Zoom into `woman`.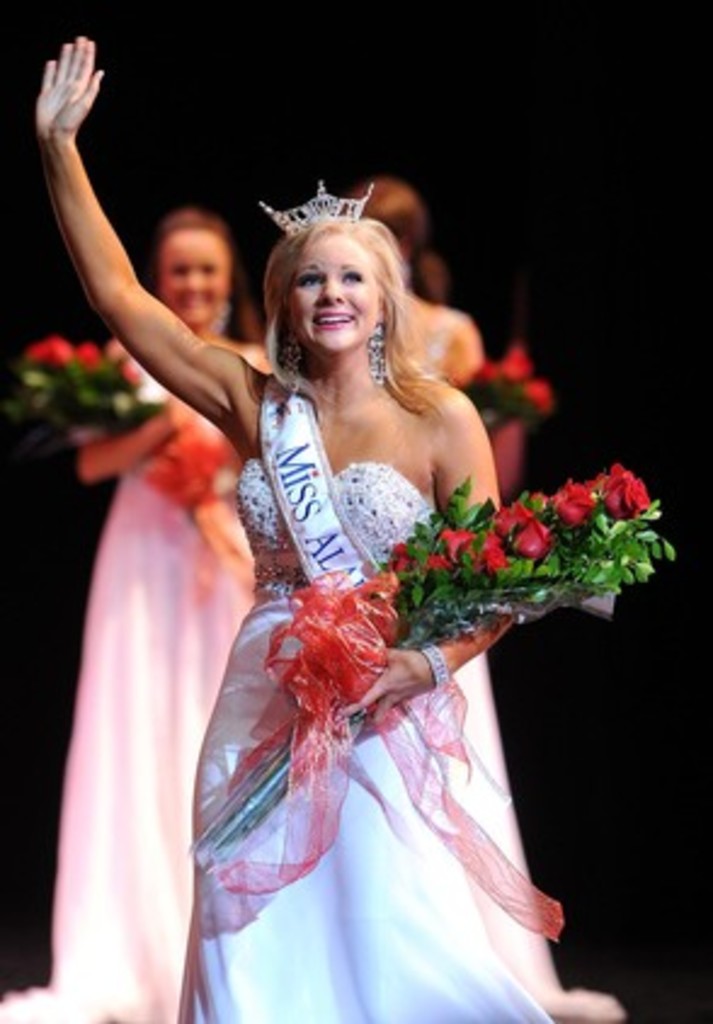
Zoom target: bbox=(36, 206, 272, 1022).
